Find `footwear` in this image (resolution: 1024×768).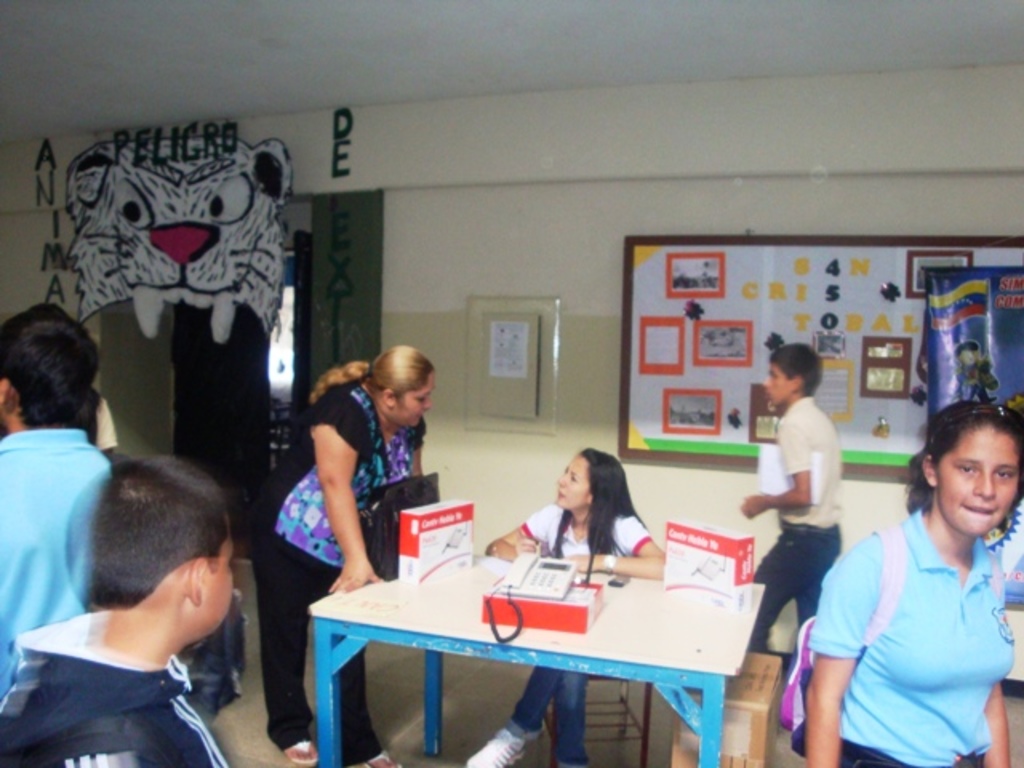
pyautogui.locateOnScreen(470, 726, 528, 762).
